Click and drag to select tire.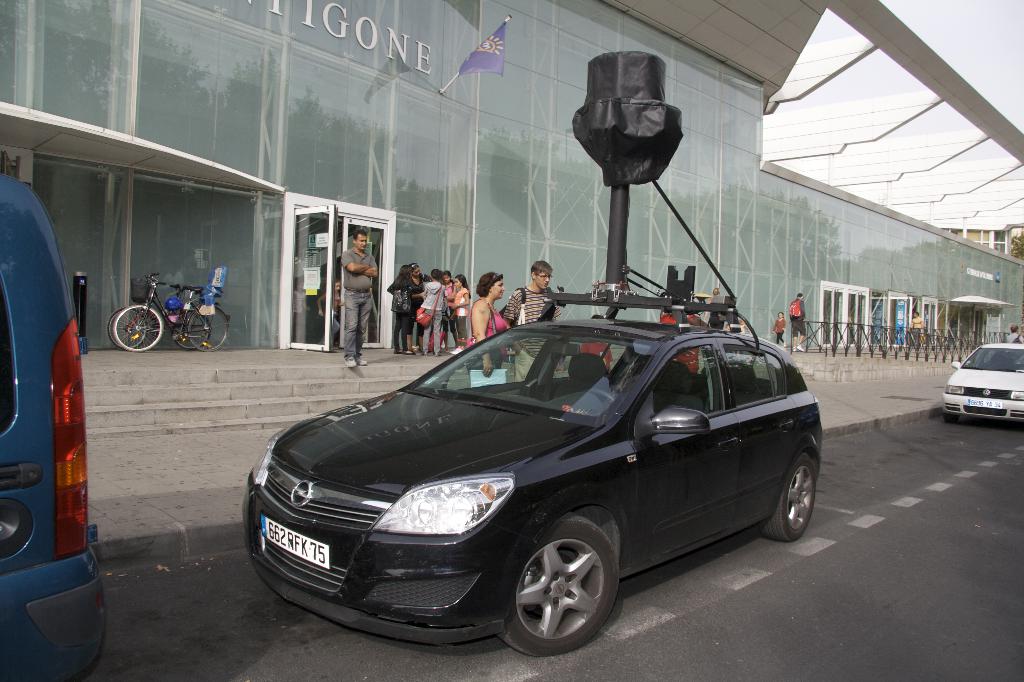
Selection: Rect(188, 308, 228, 353).
